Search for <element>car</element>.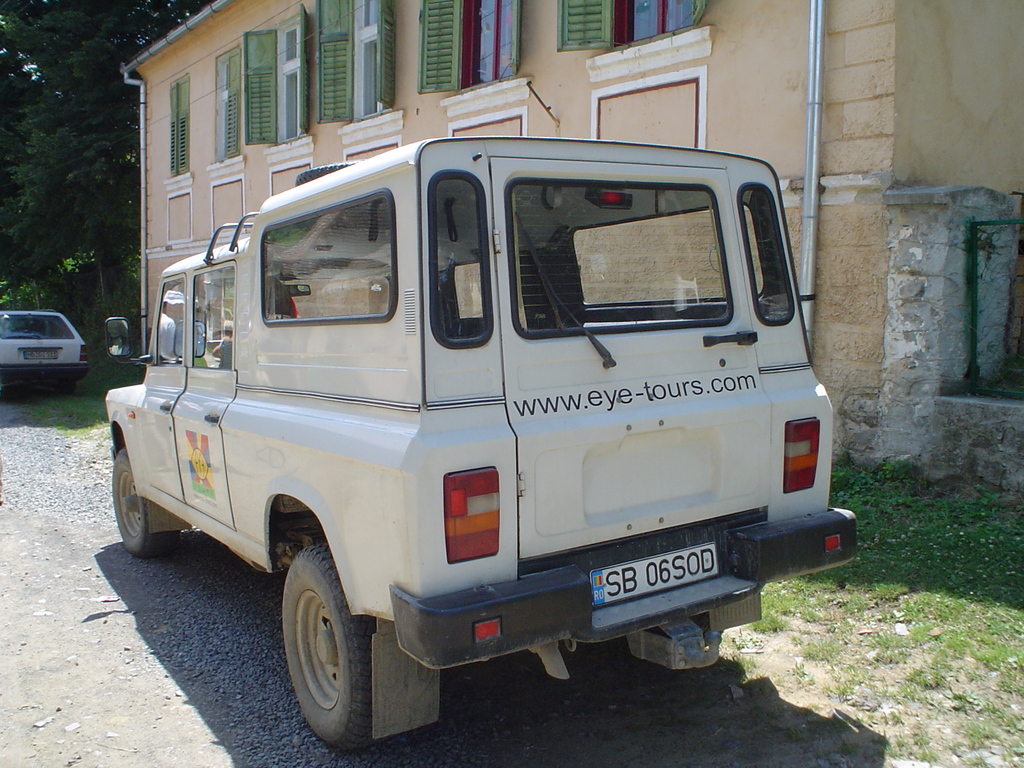
Found at [0,304,87,390].
